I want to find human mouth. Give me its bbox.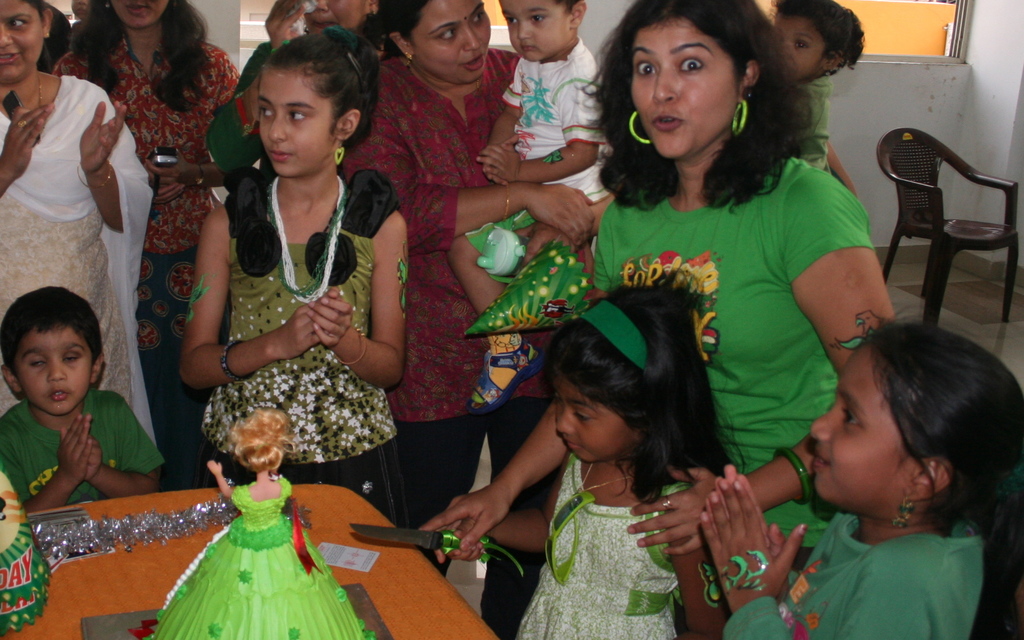
(left=49, top=391, right=72, bottom=400).
